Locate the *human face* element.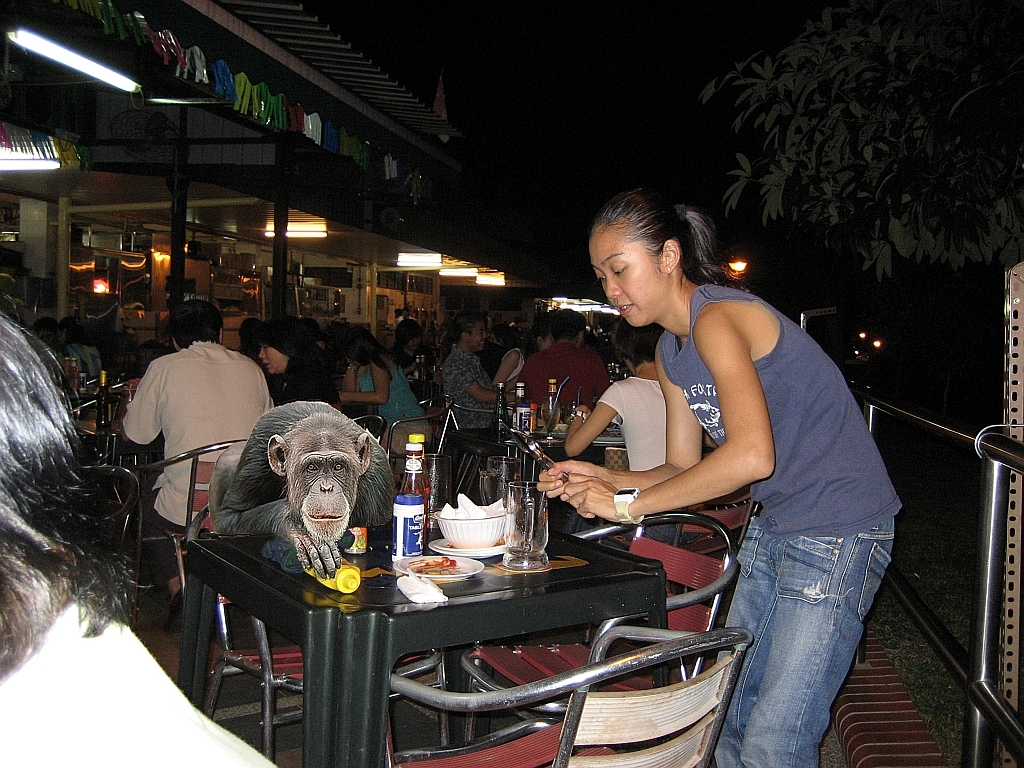
Element bbox: <bbox>259, 341, 286, 373</bbox>.
